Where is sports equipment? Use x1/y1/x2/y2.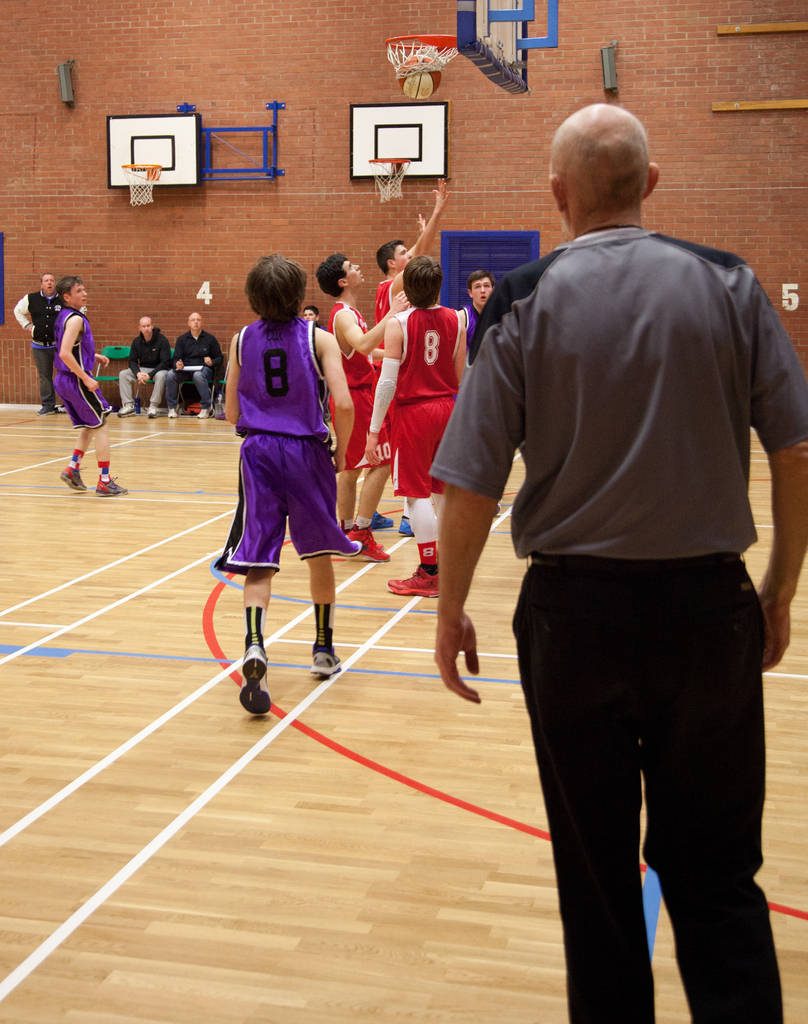
384/570/440/596.
